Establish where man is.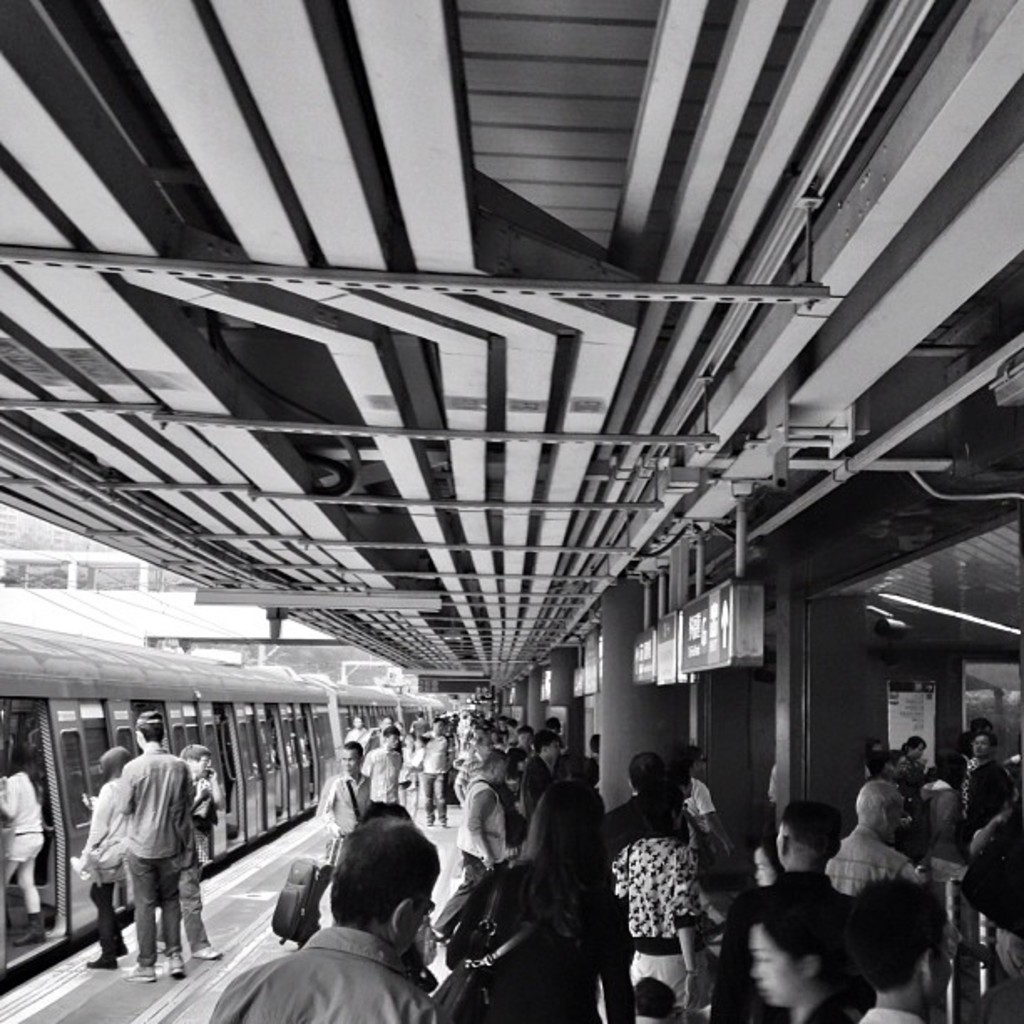
Established at (x1=855, y1=877, x2=955, y2=1022).
